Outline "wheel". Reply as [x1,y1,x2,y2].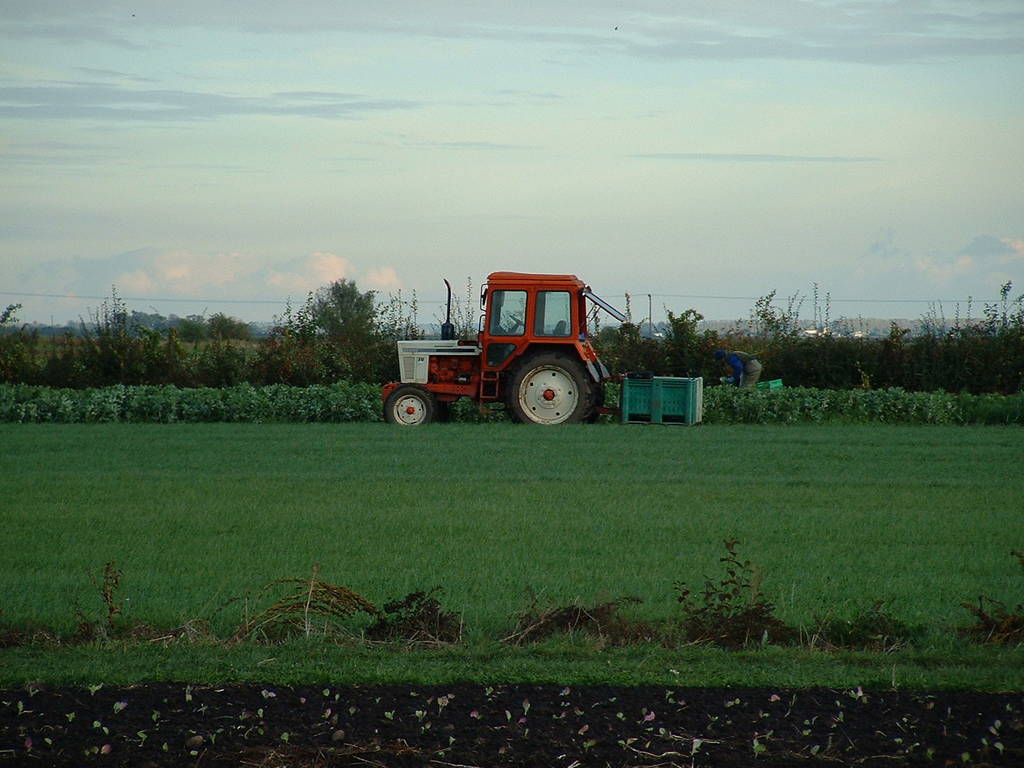
[508,312,524,328].
